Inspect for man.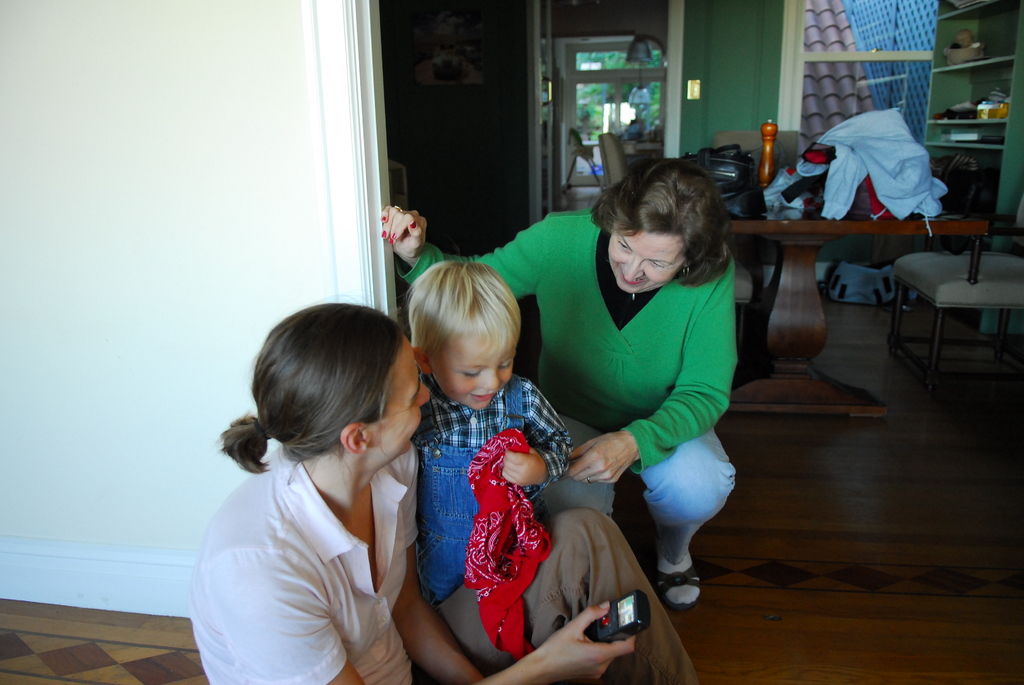
Inspection: (x1=401, y1=156, x2=721, y2=666).
